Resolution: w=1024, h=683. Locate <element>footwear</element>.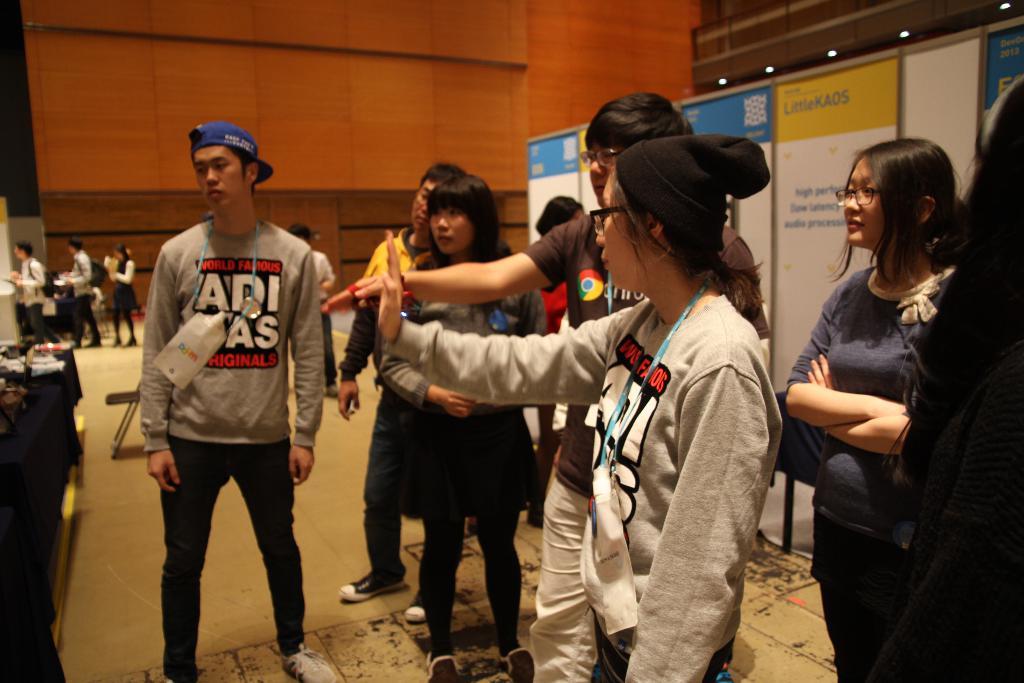
l=112, t=334, r=121, b=350.
